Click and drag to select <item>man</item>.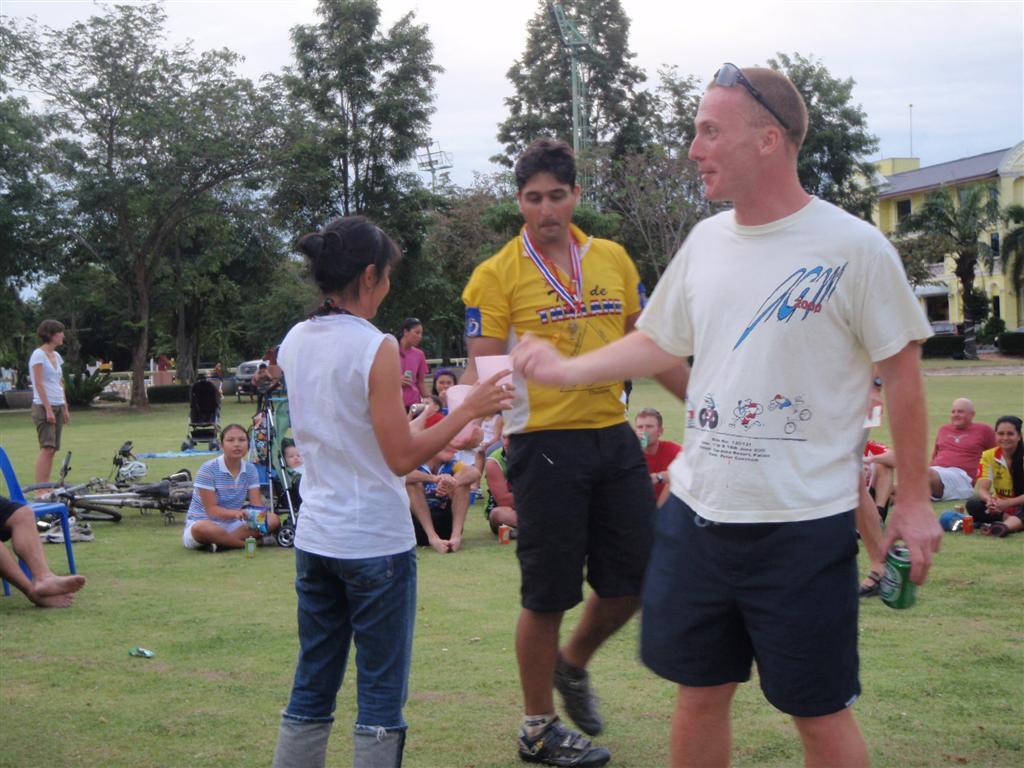
Selection: select_region(0, 491, 83, 611).
